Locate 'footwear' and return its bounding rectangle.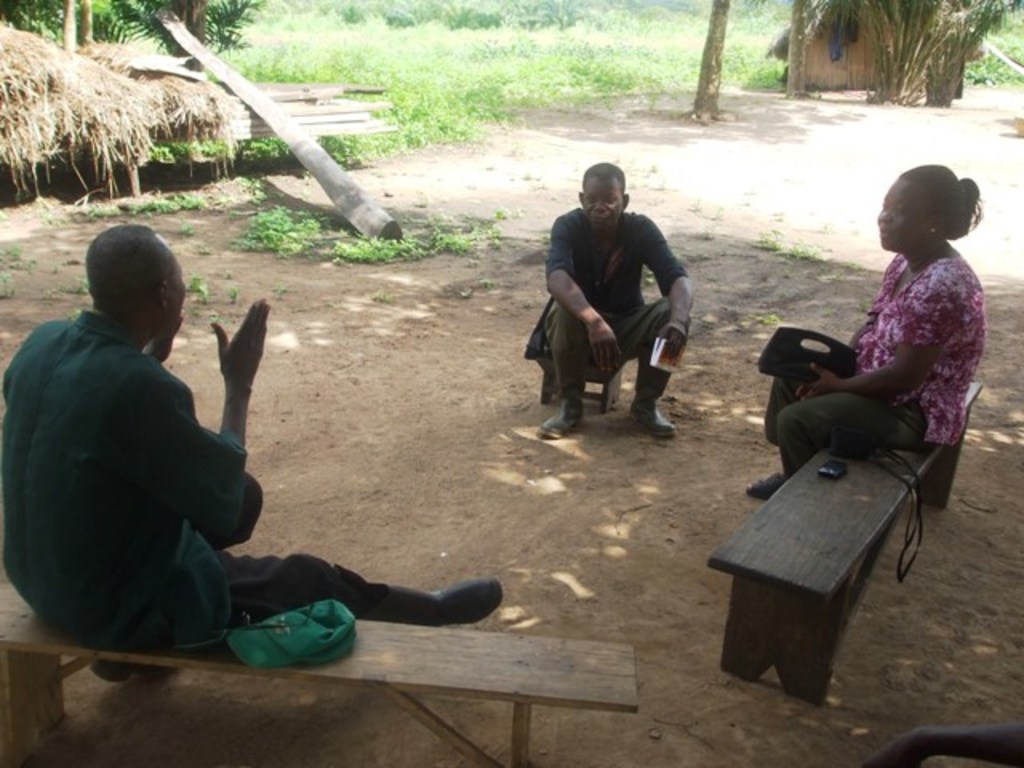
bbox=[542, 395, 586, 442].
